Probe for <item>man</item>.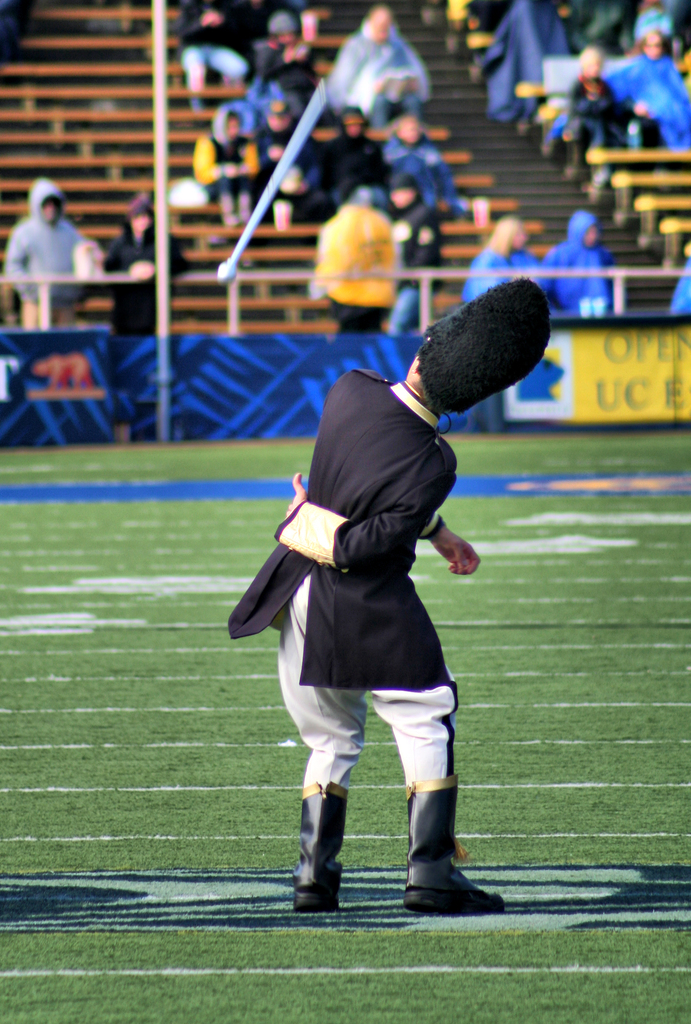
Probe result: region(321, 1, 446, 125).
